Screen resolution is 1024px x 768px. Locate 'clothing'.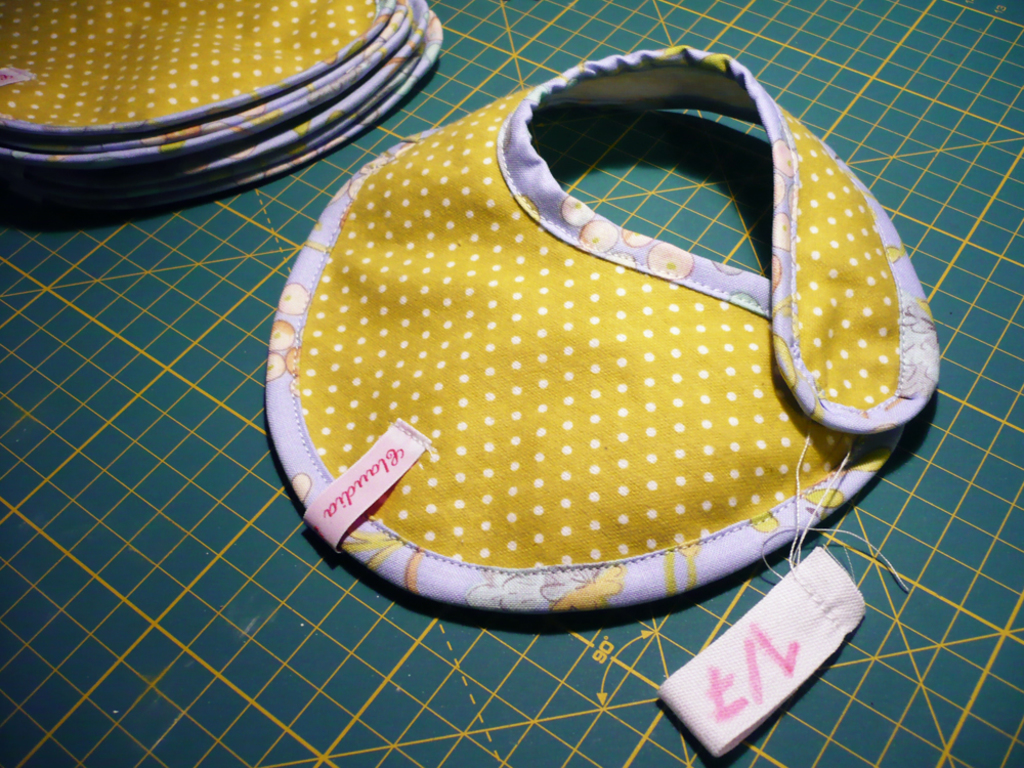
[left=254, top=90, right=915, bottom=591].
